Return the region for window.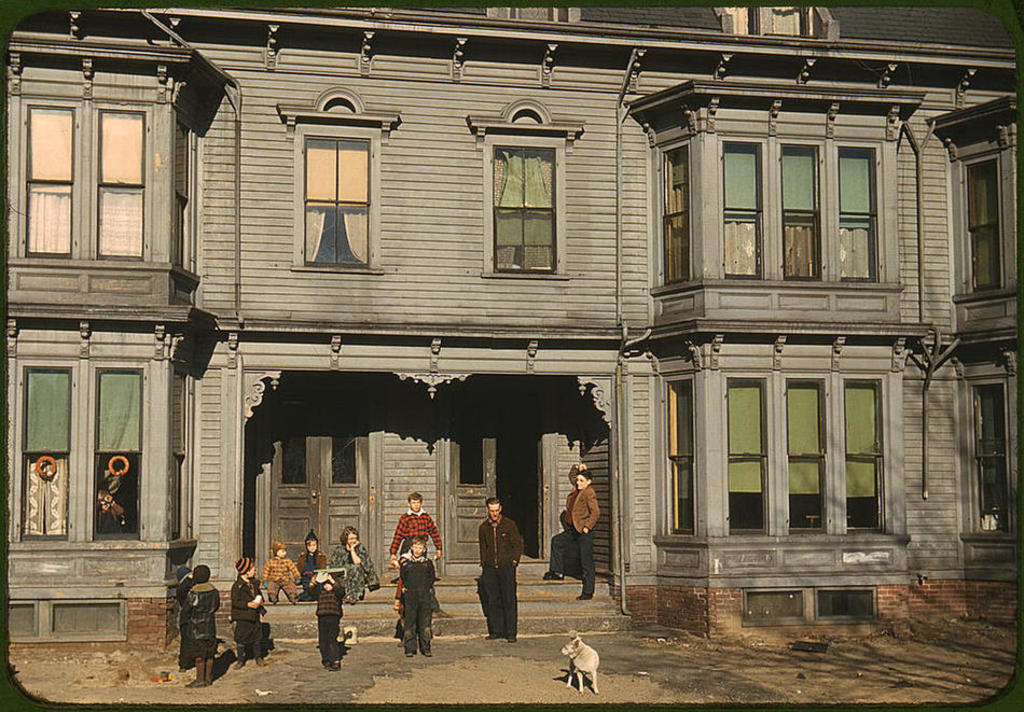
BBox(660, 374, 697, 535).
